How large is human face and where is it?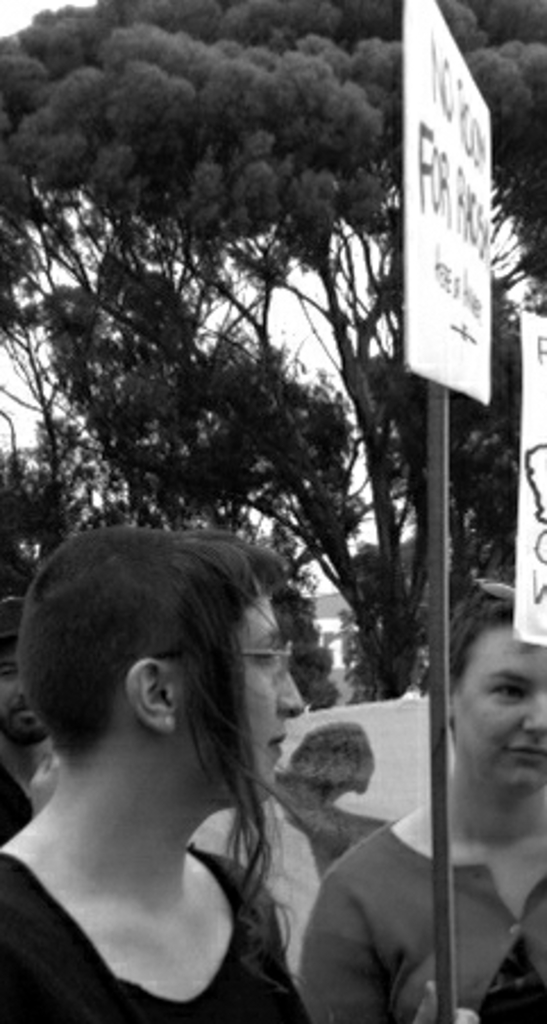
Bounding box: 445, 606, 545, 806.
